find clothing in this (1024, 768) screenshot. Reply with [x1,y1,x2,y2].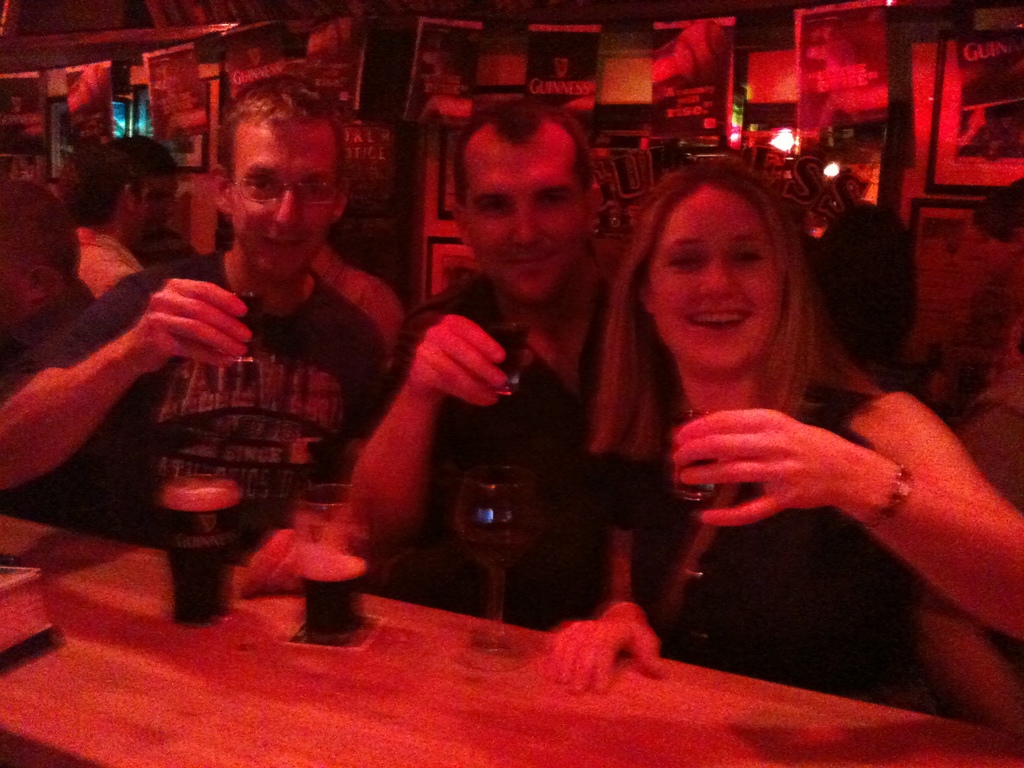
[608,373,949,723].
